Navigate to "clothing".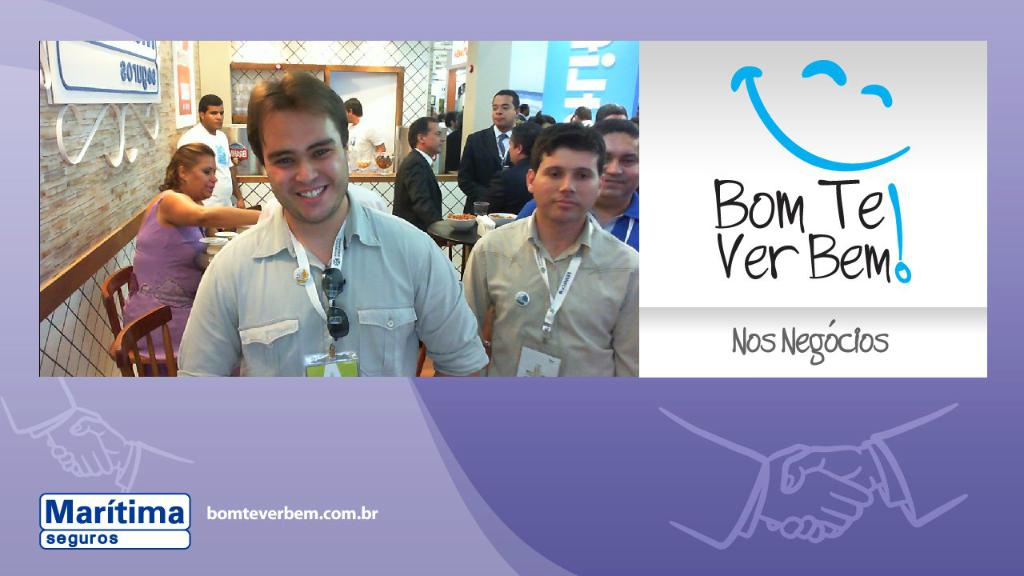
Navigation target: rect(346, 117, 383, 178).
